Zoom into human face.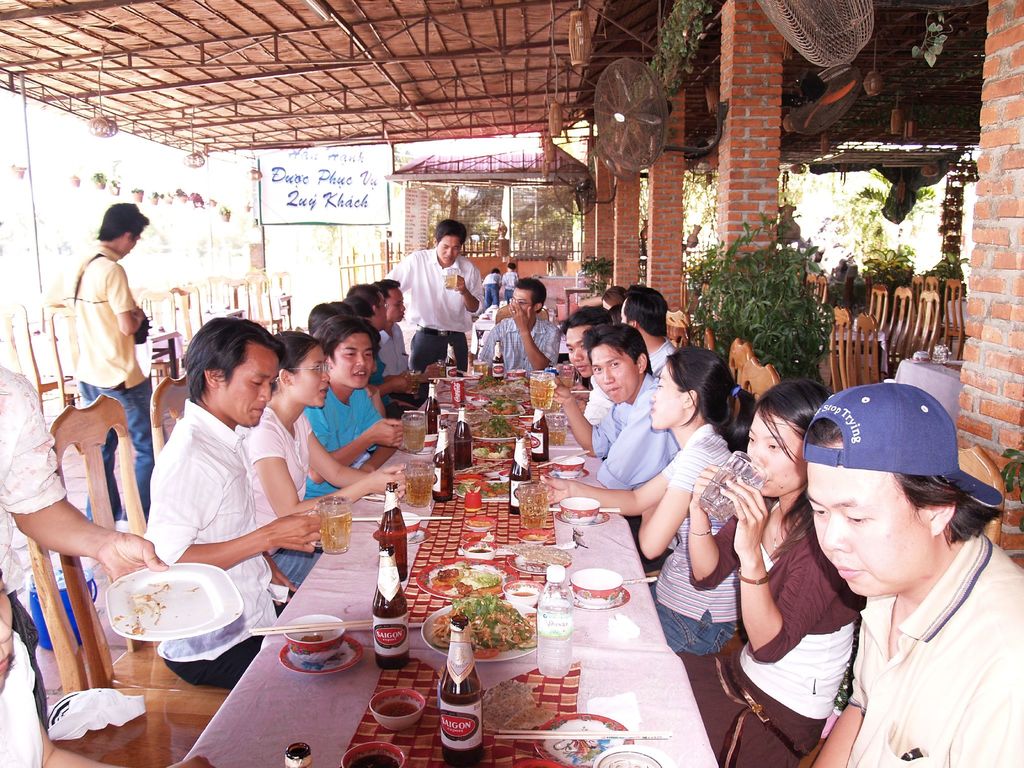
Zoom target: rect(509, 289, 532, 310).
